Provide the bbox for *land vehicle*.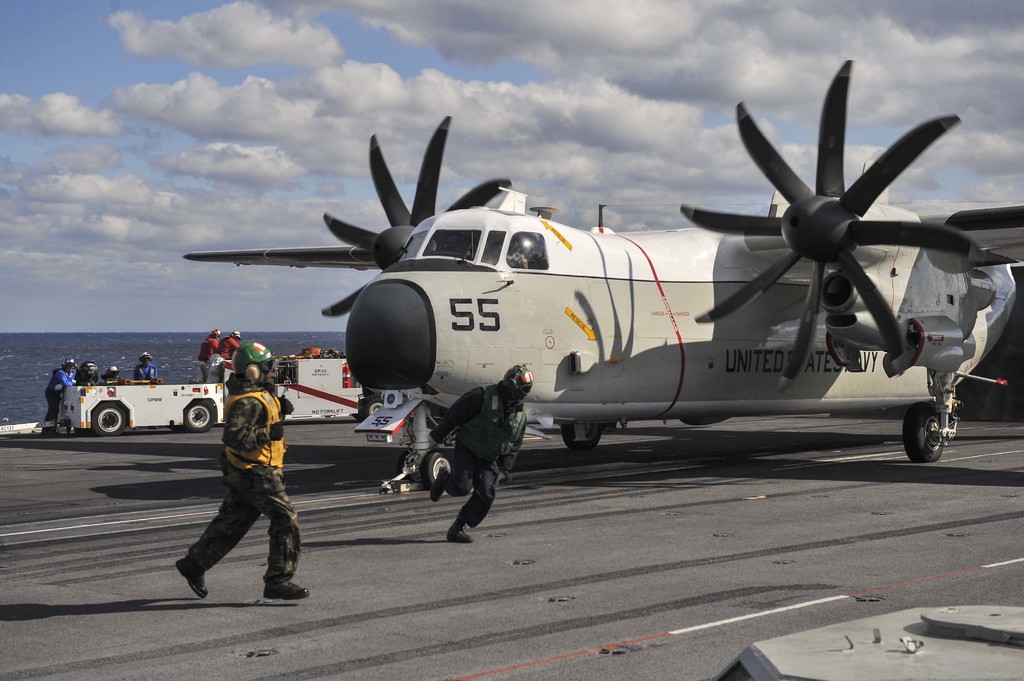
[left=38, top=360, right=229, bottom=447].
